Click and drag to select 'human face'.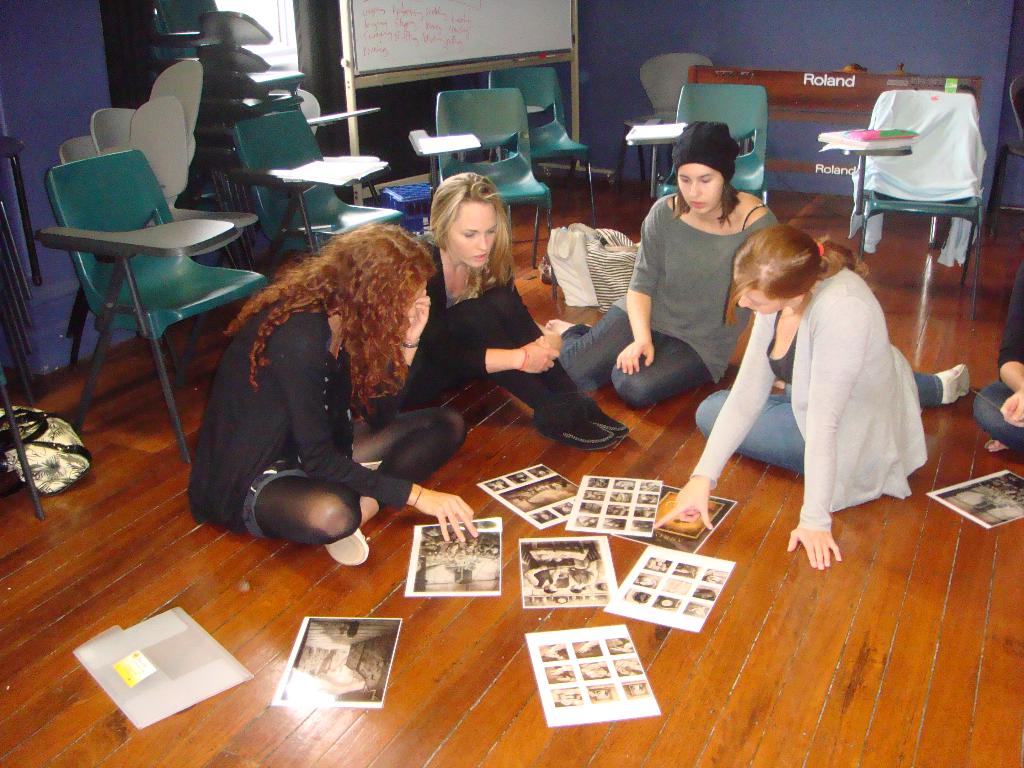
Selection: <region>445, 198, 499, 270</region>.
